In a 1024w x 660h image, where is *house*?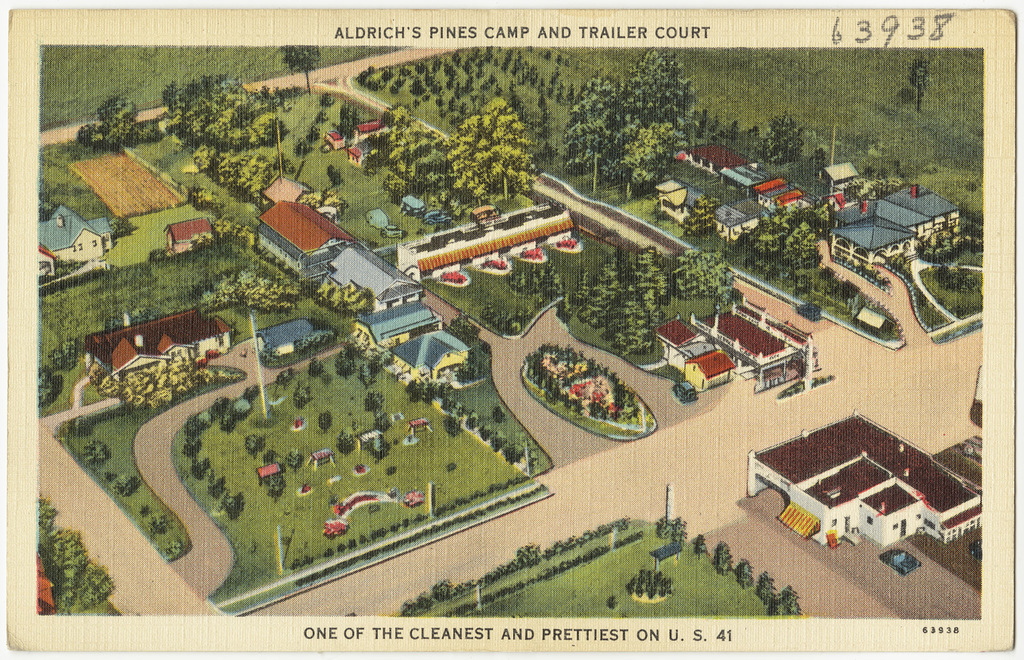
bbox=(698, 295, 811, 380).
